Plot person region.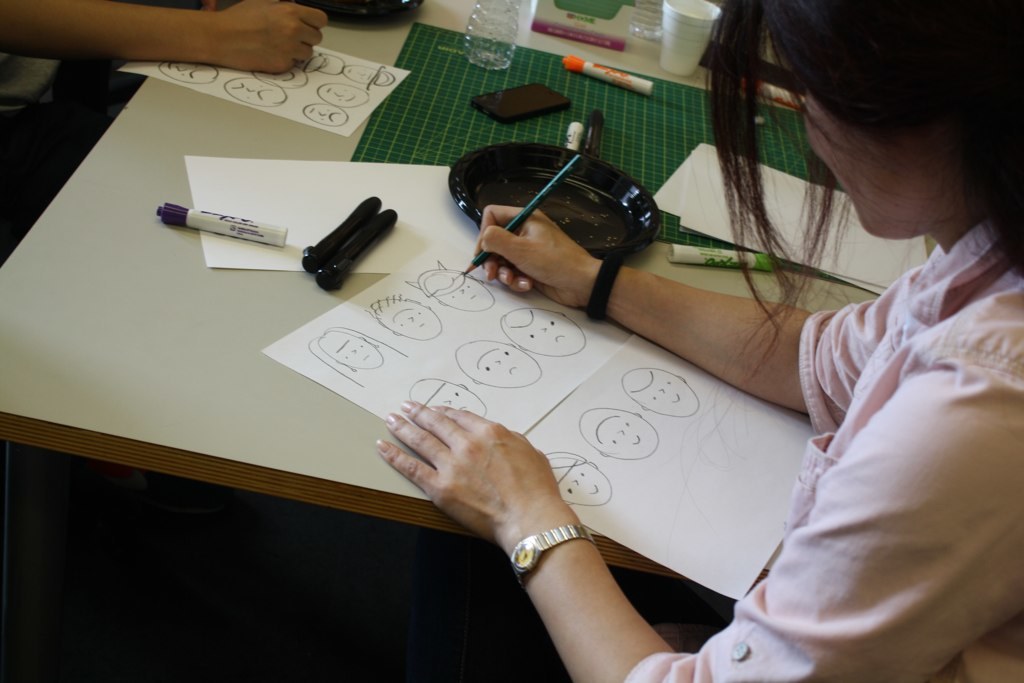
Plotted at l=0, t=0, r=327, b=79.
